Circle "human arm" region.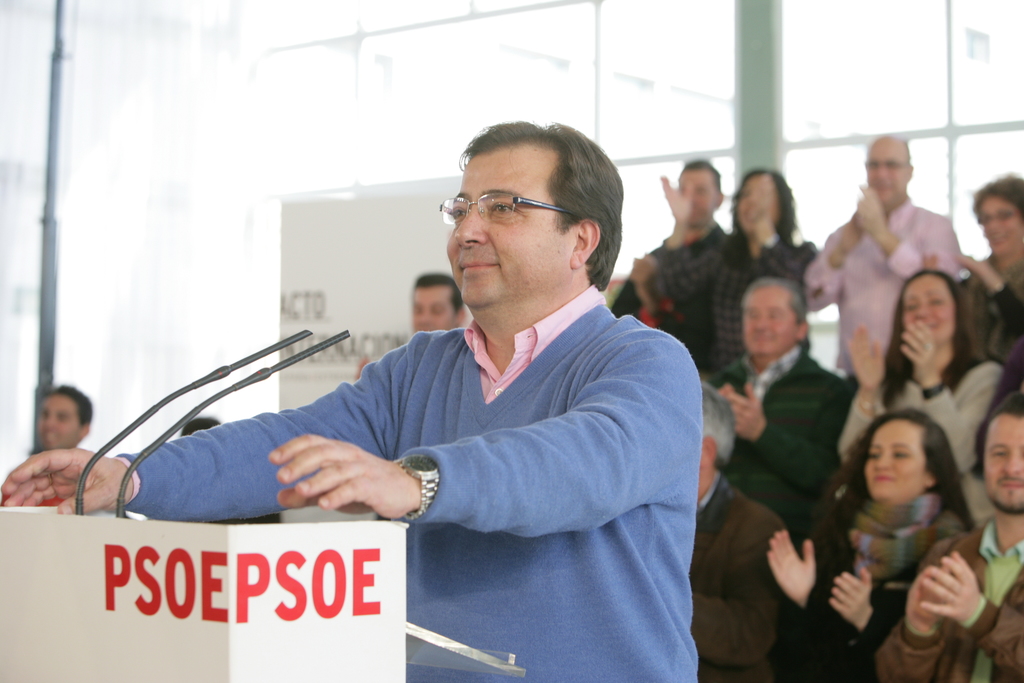
Region: left=720, top=377, right=858, bottom=500.
